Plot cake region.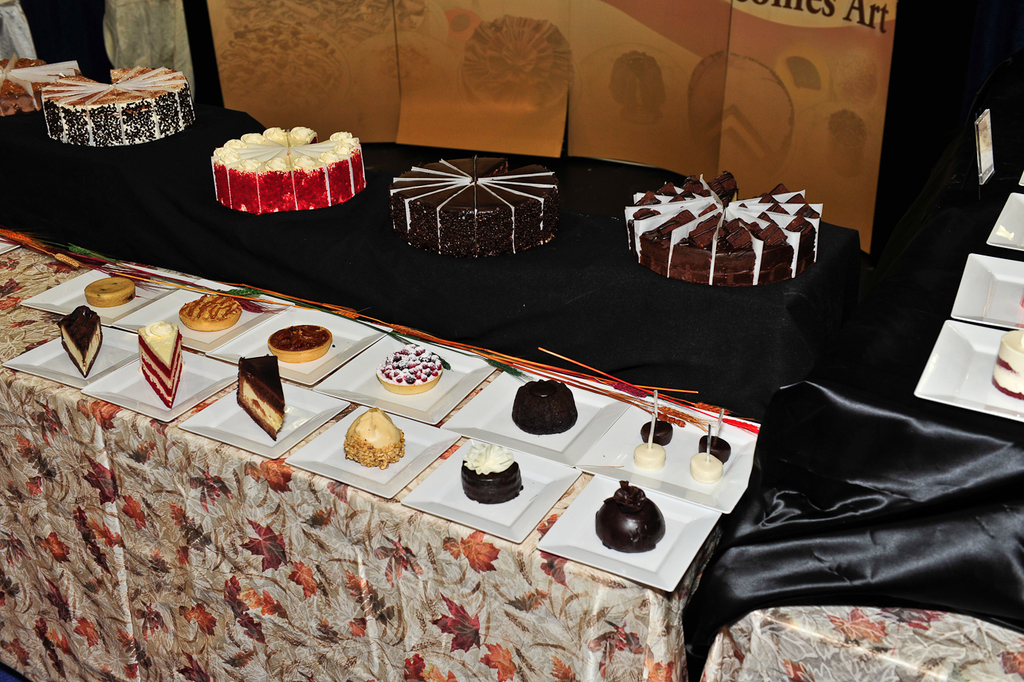
Plotted at bbox=(213, 127, 368, 214).
